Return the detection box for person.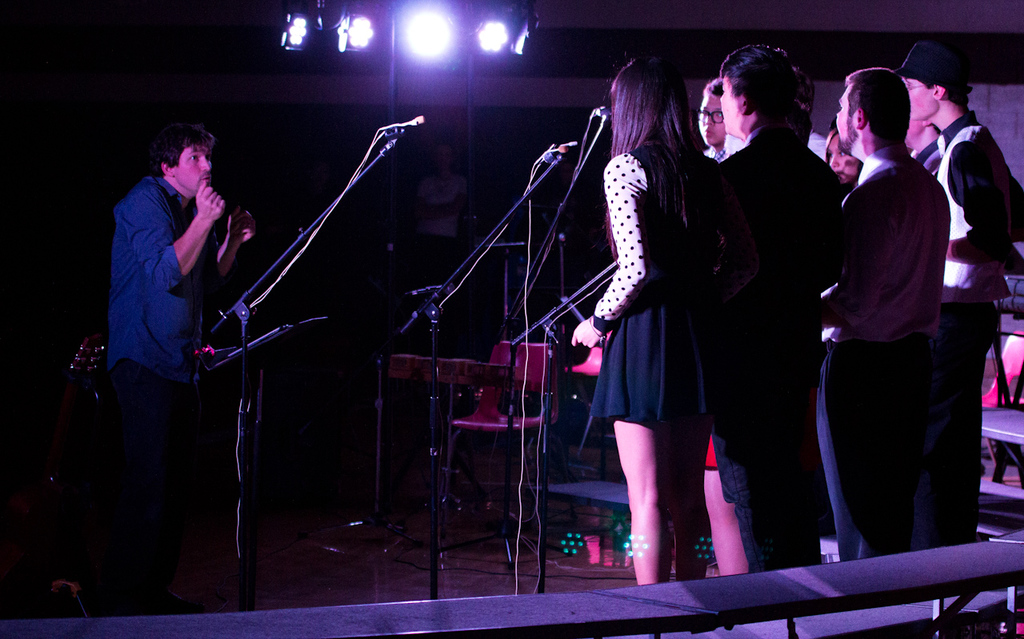
bbox(710, 42, 845, 576).
